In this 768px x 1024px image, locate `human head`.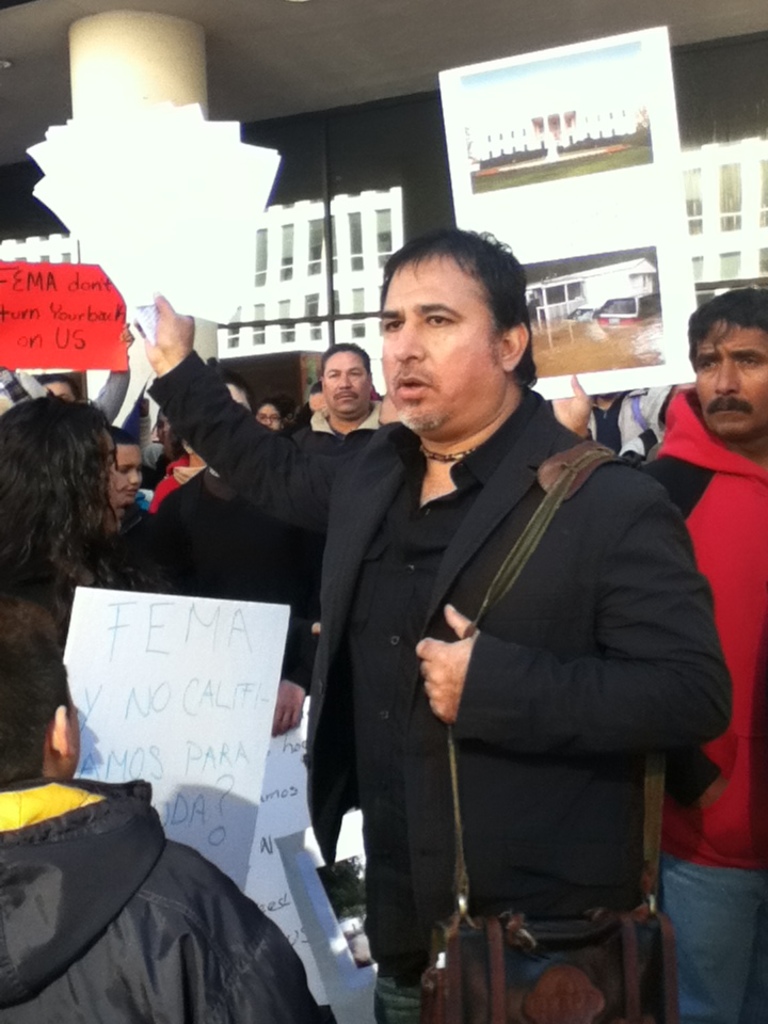
Bounding box: 108:427:145:509.
